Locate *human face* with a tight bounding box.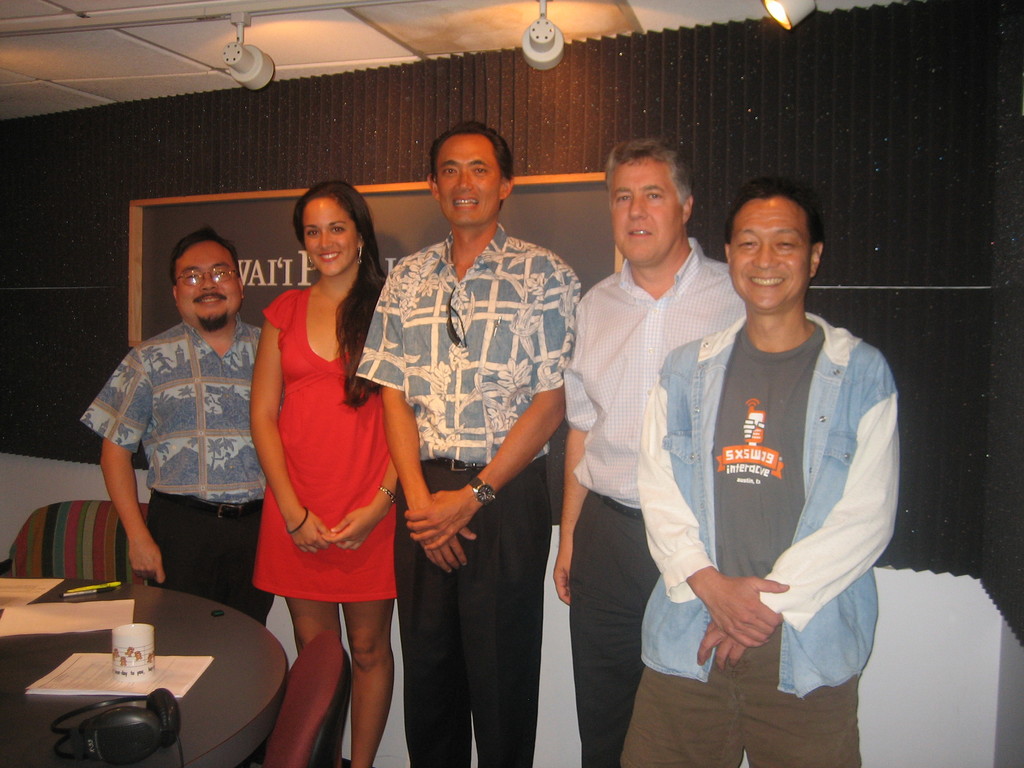
[x1=609, y1=164, x2=681, y2=266].
